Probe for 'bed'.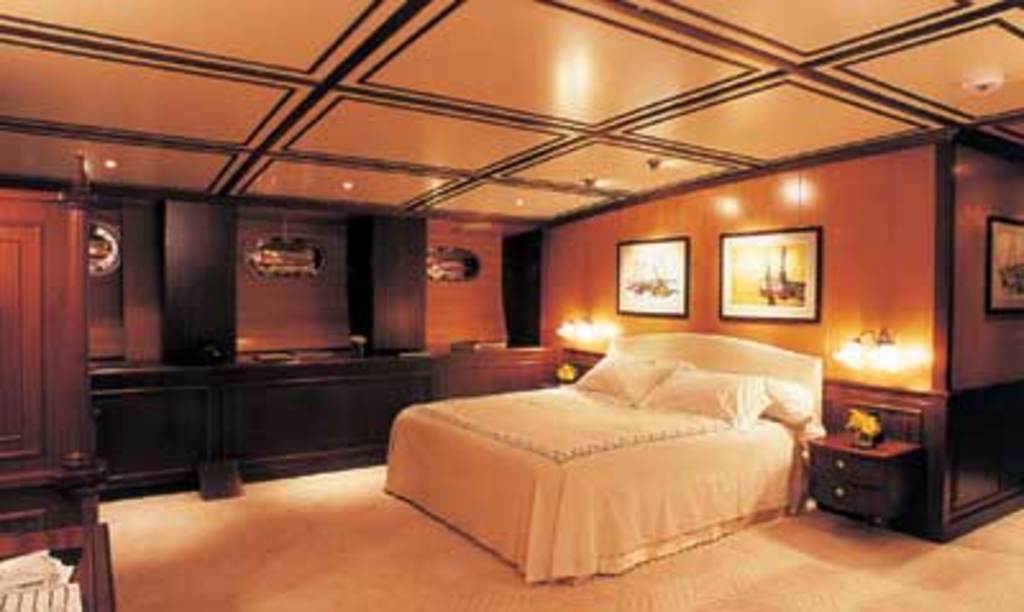
Probe result: 379,328,829,584.
